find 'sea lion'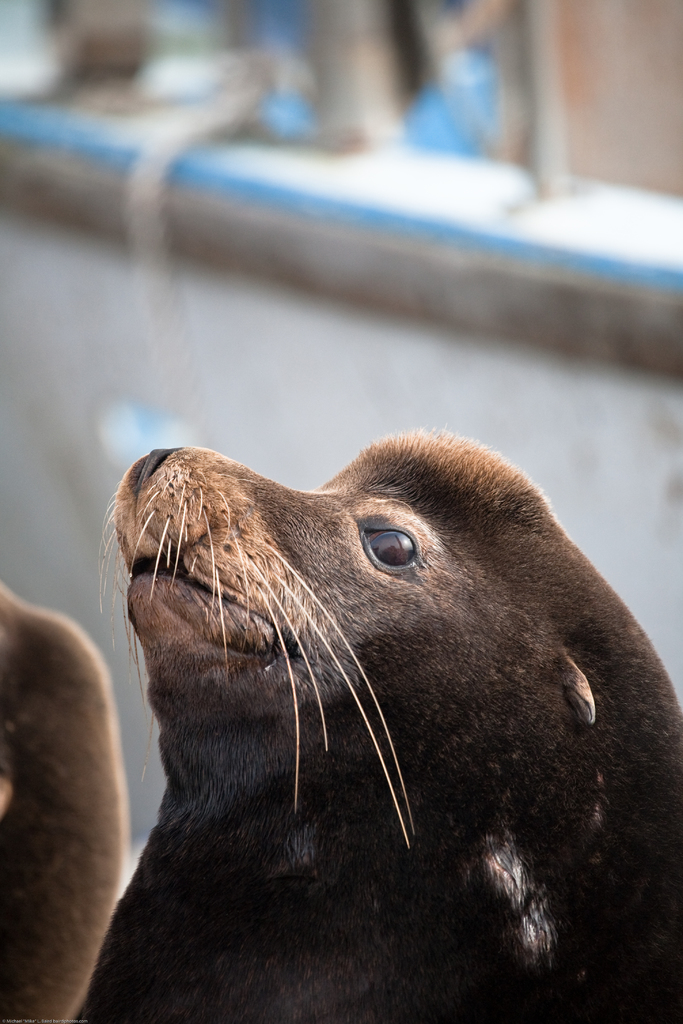
<region>86, 415, 682, 1023</region>
